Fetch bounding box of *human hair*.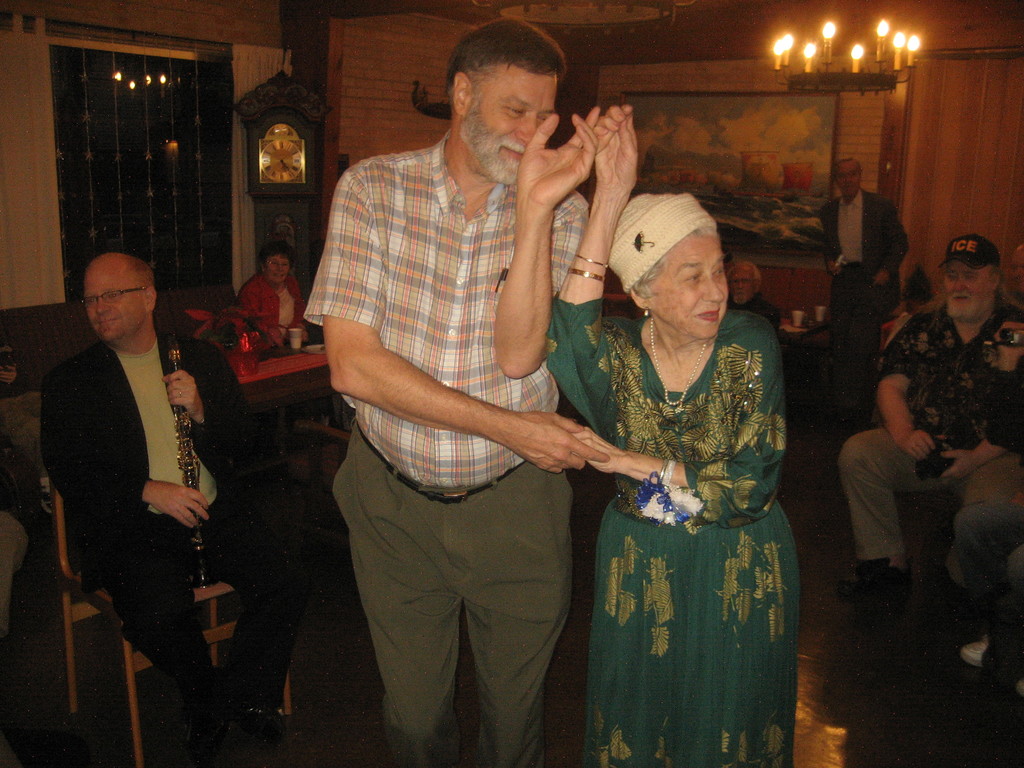
Bbox: left=634, top=225, right=719, bottom=302.
